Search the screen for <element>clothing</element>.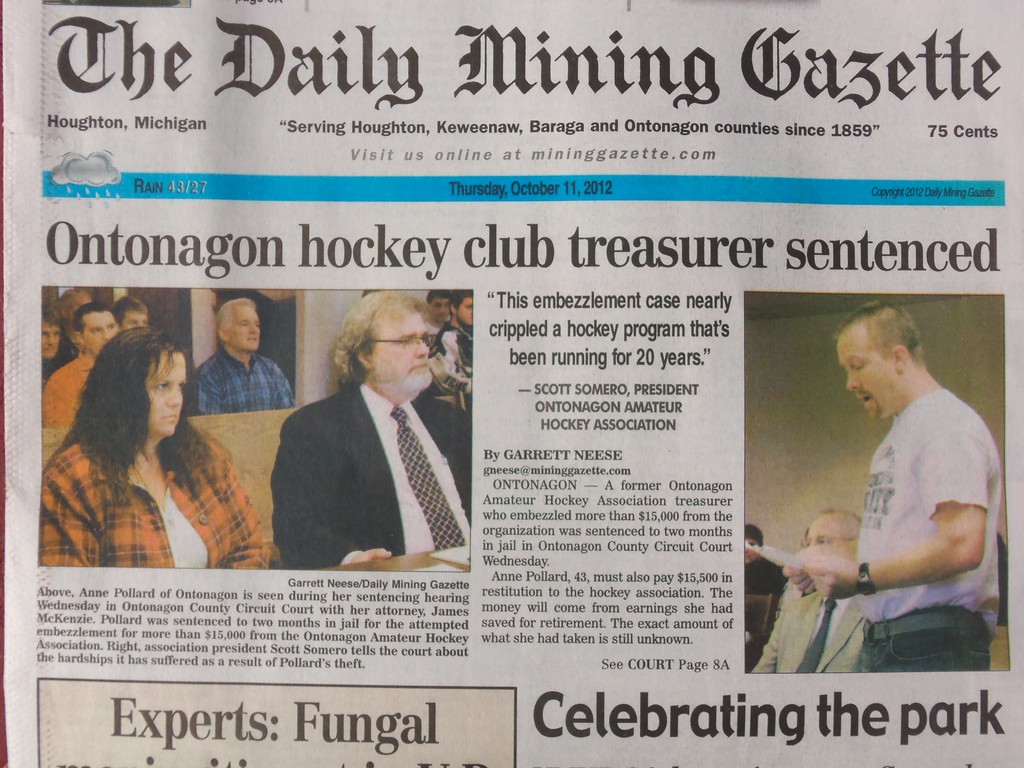
Found at BBox(38, 349, 97, 431).
